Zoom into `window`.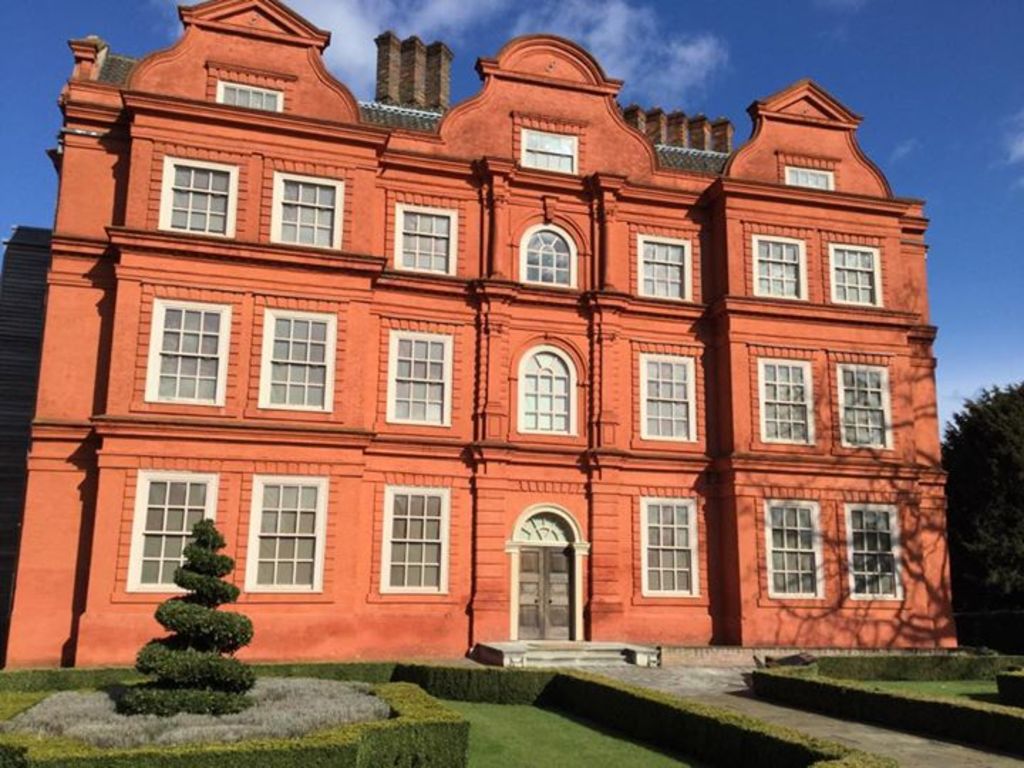
Zoom target: {"x1": 525, "y1": 343, "x2": 575, "y2": 437}.
